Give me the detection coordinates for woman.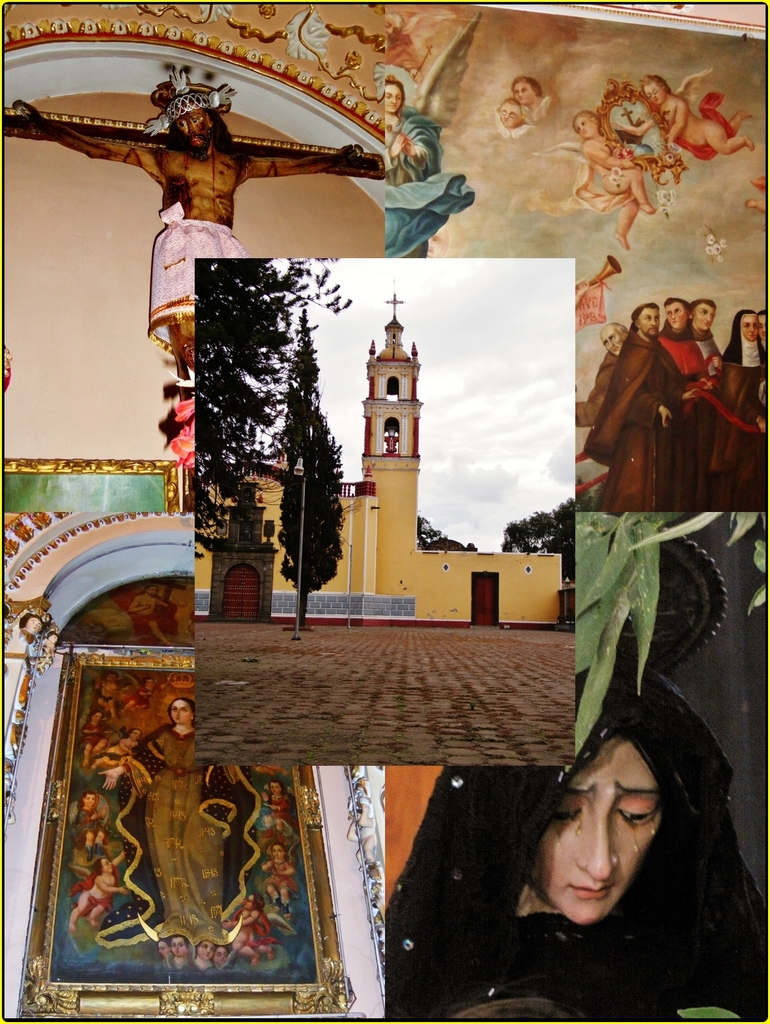
x1=381, y1=648, x2=766, y2=1020.
